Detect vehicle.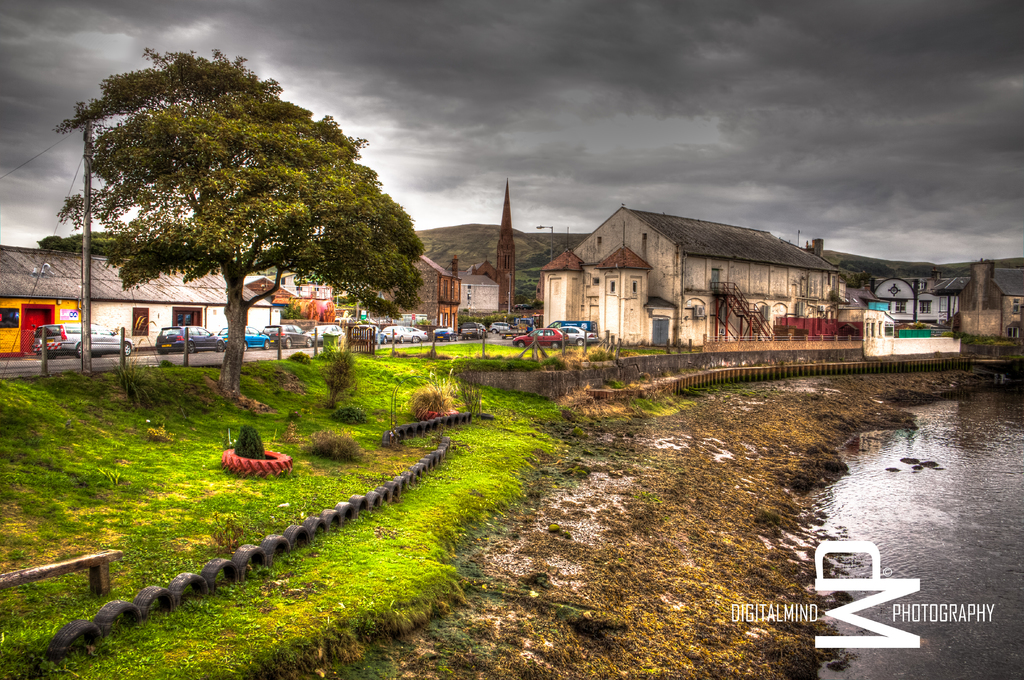
Detected at (left=211, top=324, right=275, bottom=352).
